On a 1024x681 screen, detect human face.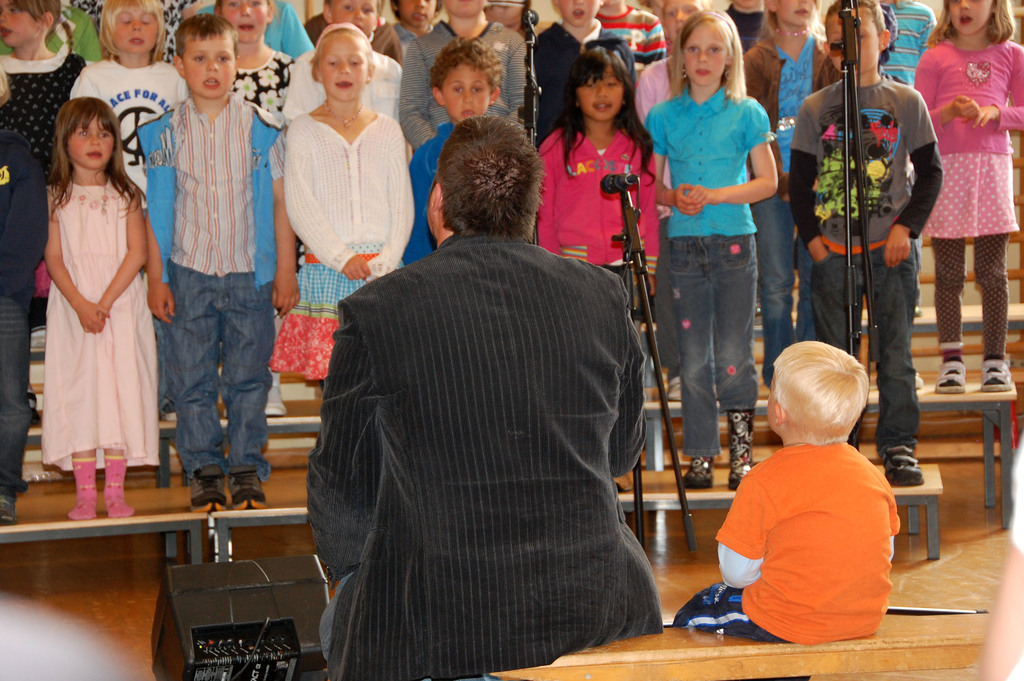
l=443, t=0, r=489, b=20.
